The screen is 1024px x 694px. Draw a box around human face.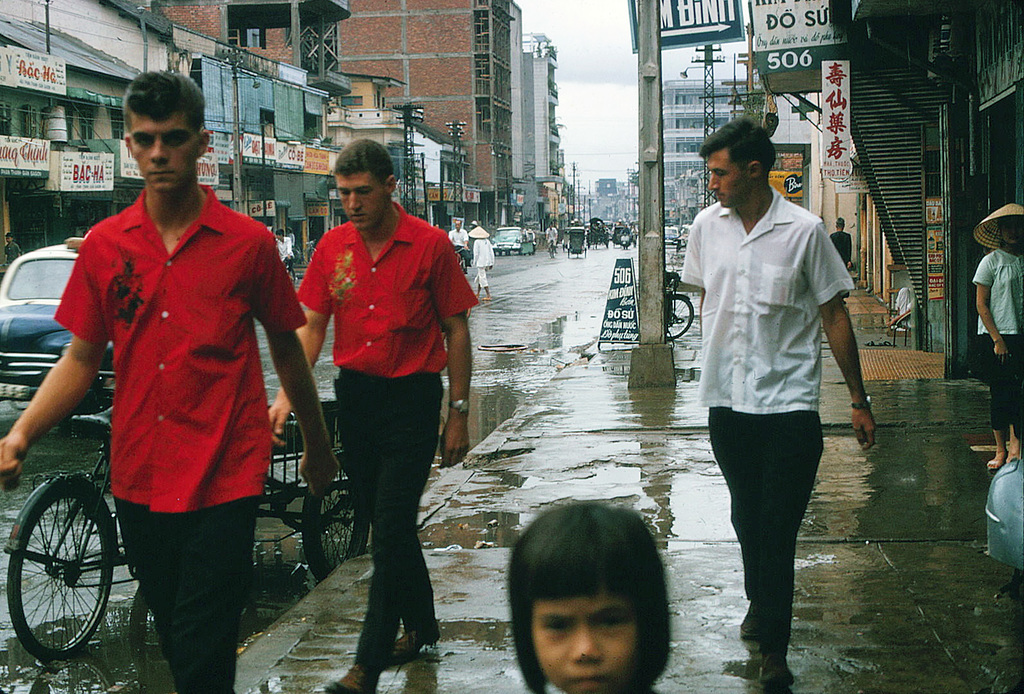
(707,145,753,211).
